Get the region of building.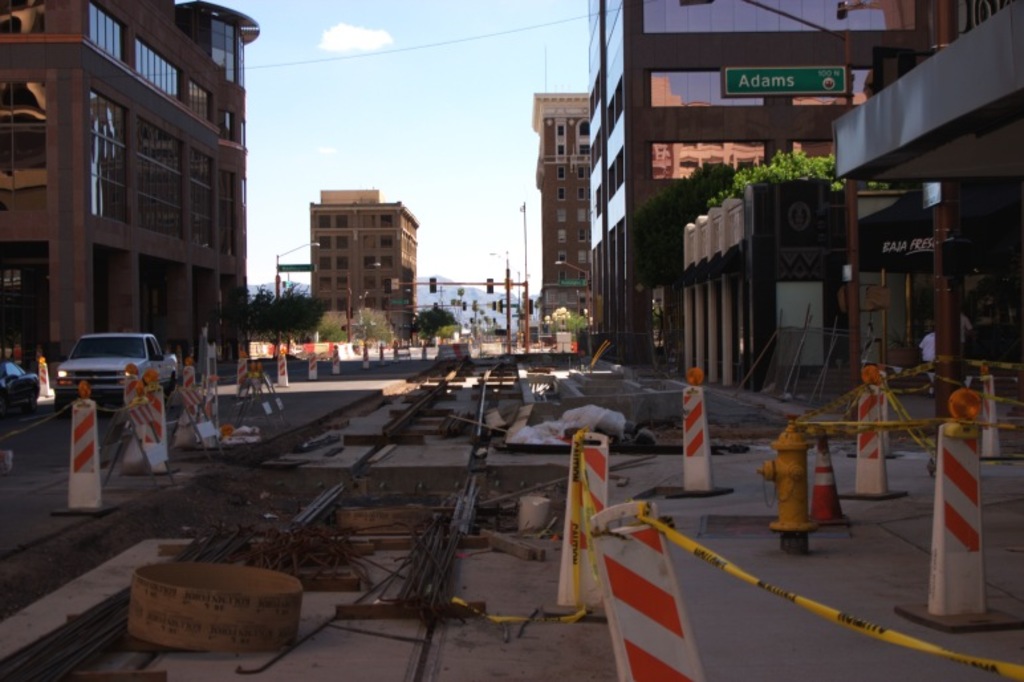
pyautogui.locateOnScreen(585, 0, 885, 364).
